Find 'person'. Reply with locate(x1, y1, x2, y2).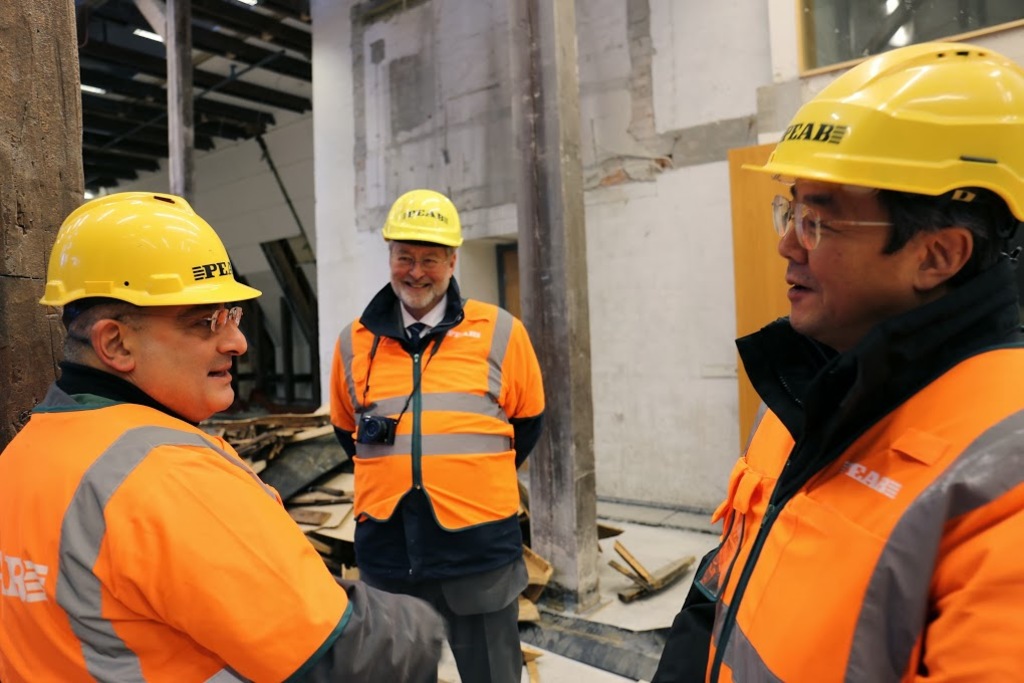
locate(0, 190, 436, 681).
